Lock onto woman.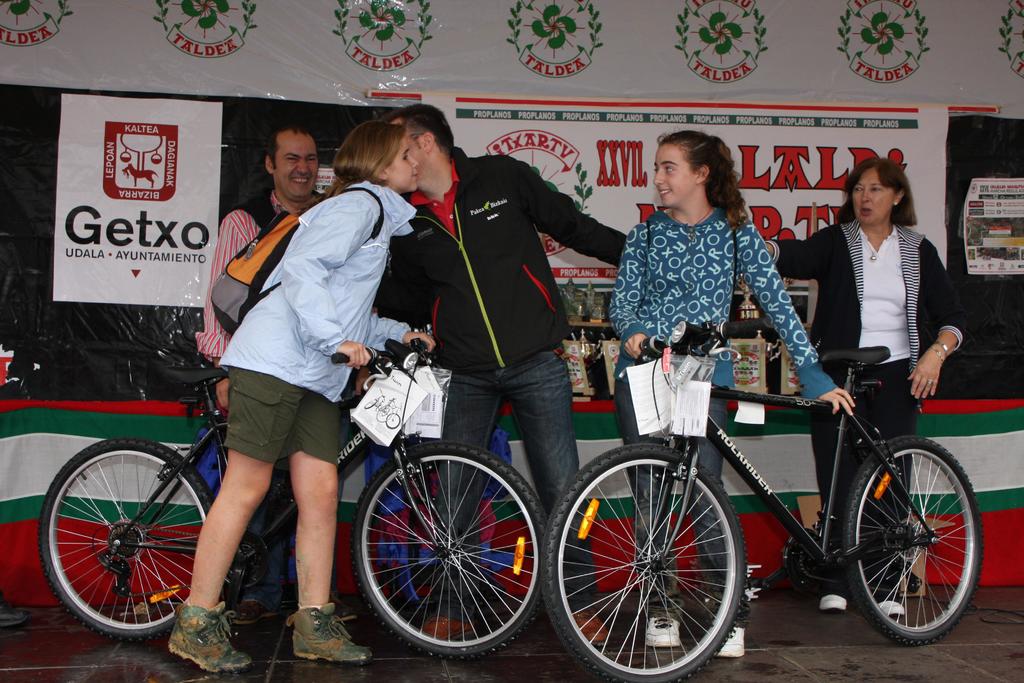
Locked: region(766, 146, 966, 615).
